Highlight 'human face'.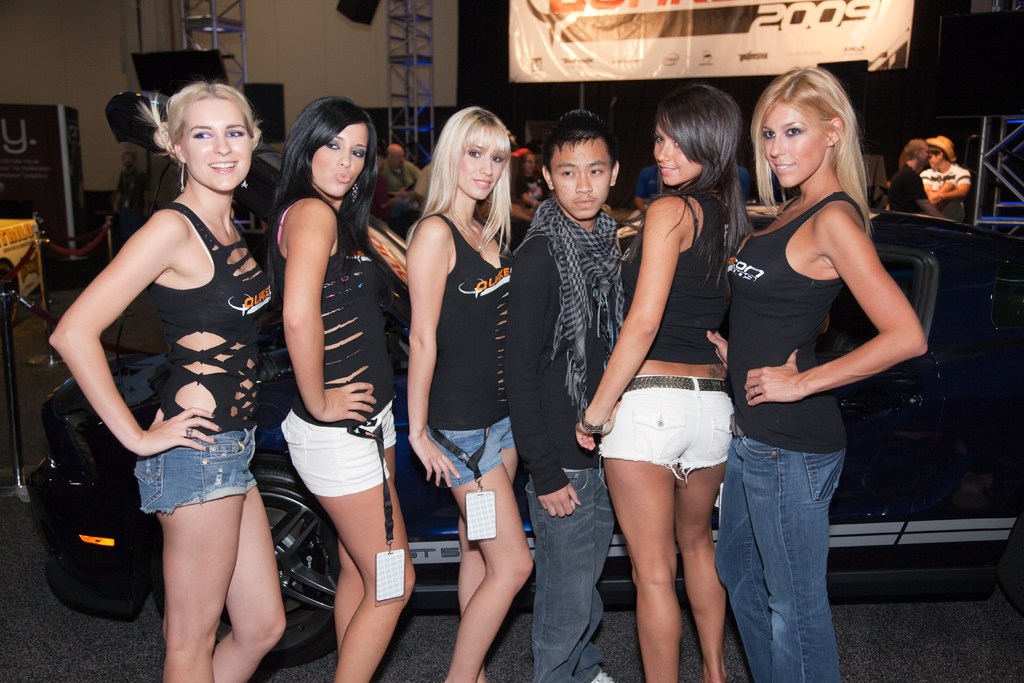
Highlighted region: bbox=[650, 113, 703, 183].
